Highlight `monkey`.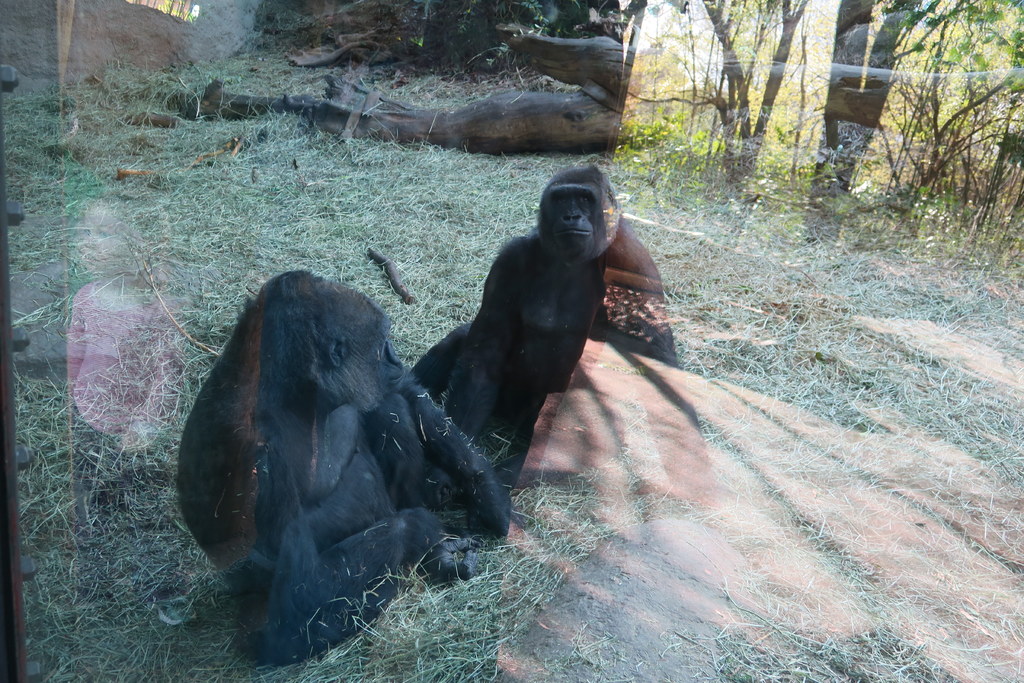
Highlighted region: bbox=(415, 165, 686, 460).
